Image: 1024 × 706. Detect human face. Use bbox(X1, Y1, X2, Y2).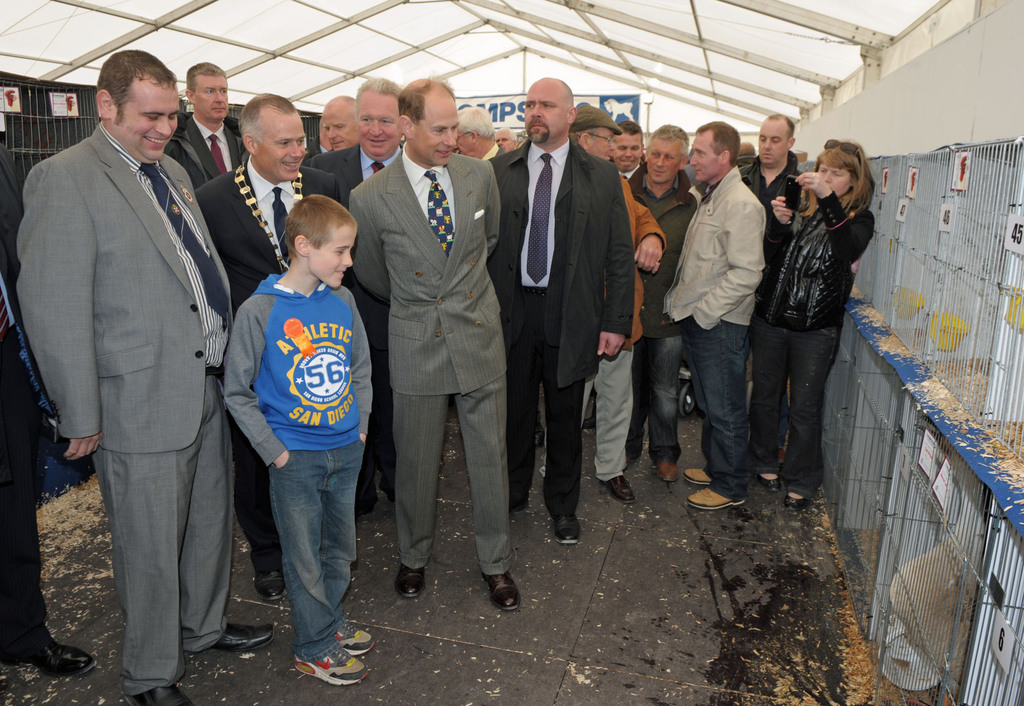
bbox(250, 113, 307, 177).
